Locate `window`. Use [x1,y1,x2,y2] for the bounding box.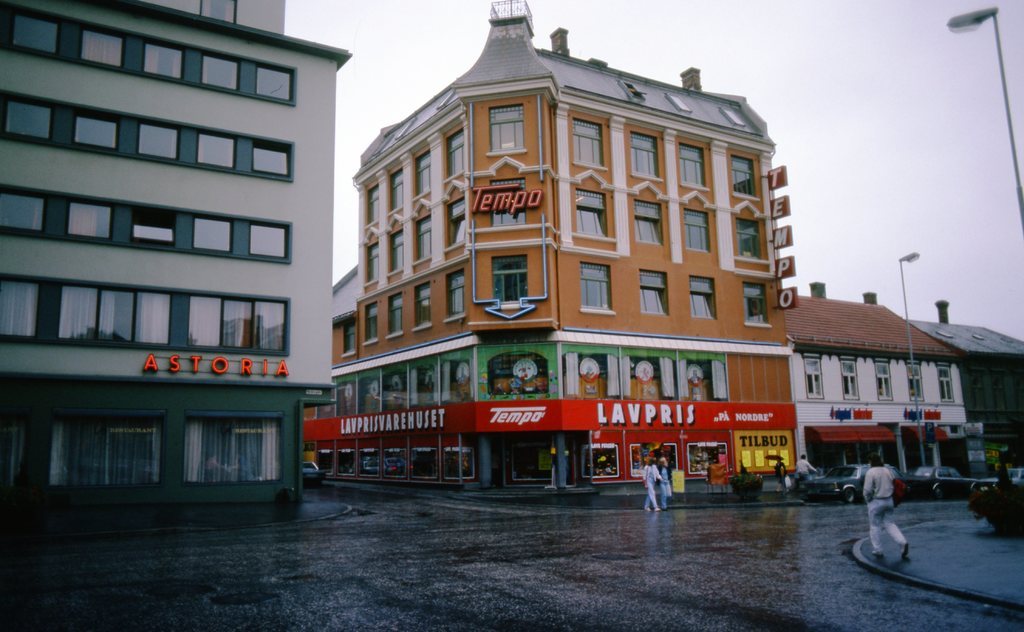
[67,205,123,241].
